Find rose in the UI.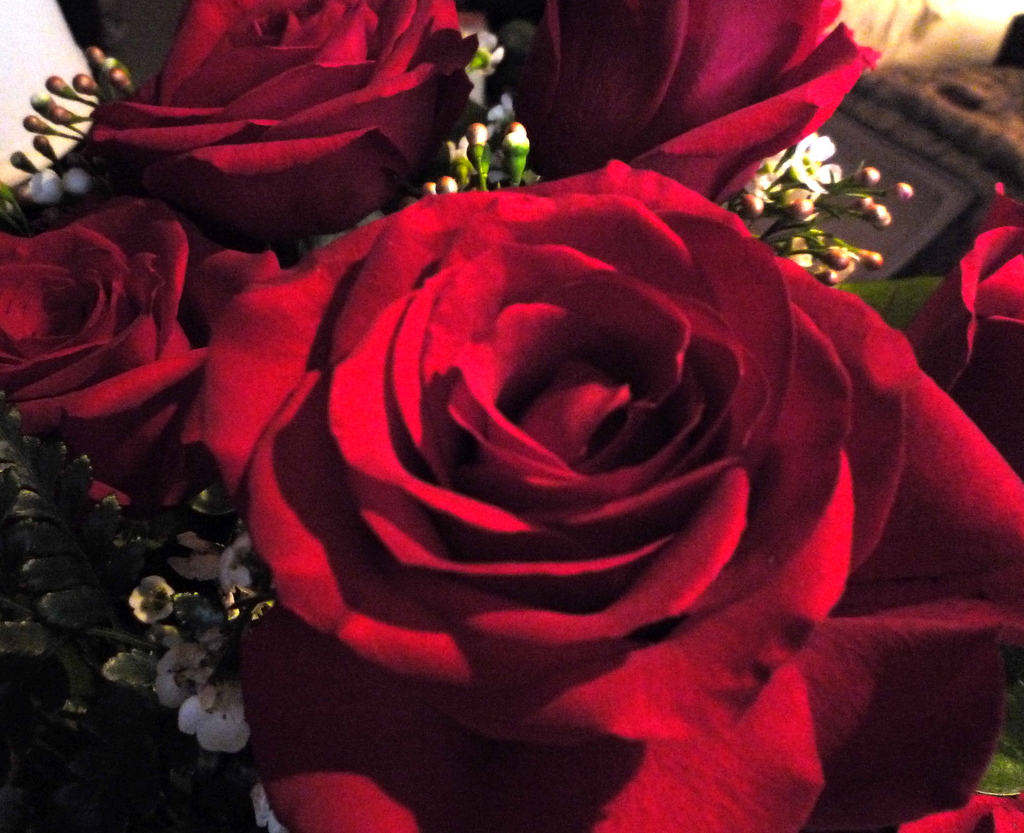
UI element at region(172, 154, 1023, 832).
